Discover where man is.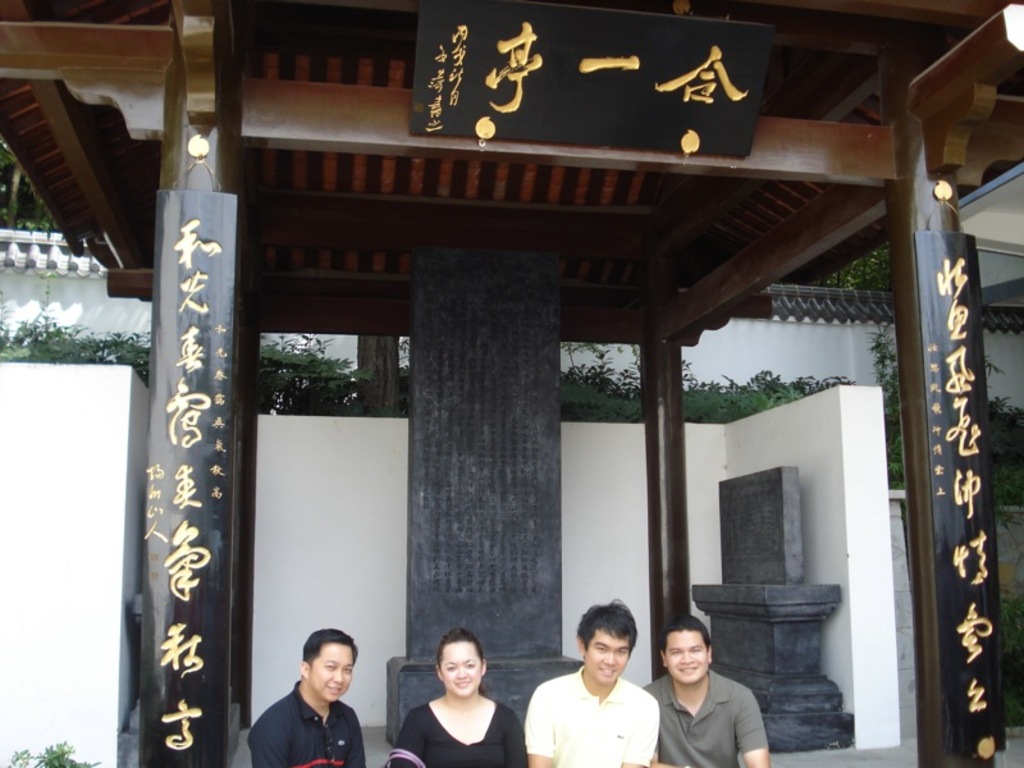
Discovered at x1=648, y1=630, x2=772, y2=767.
